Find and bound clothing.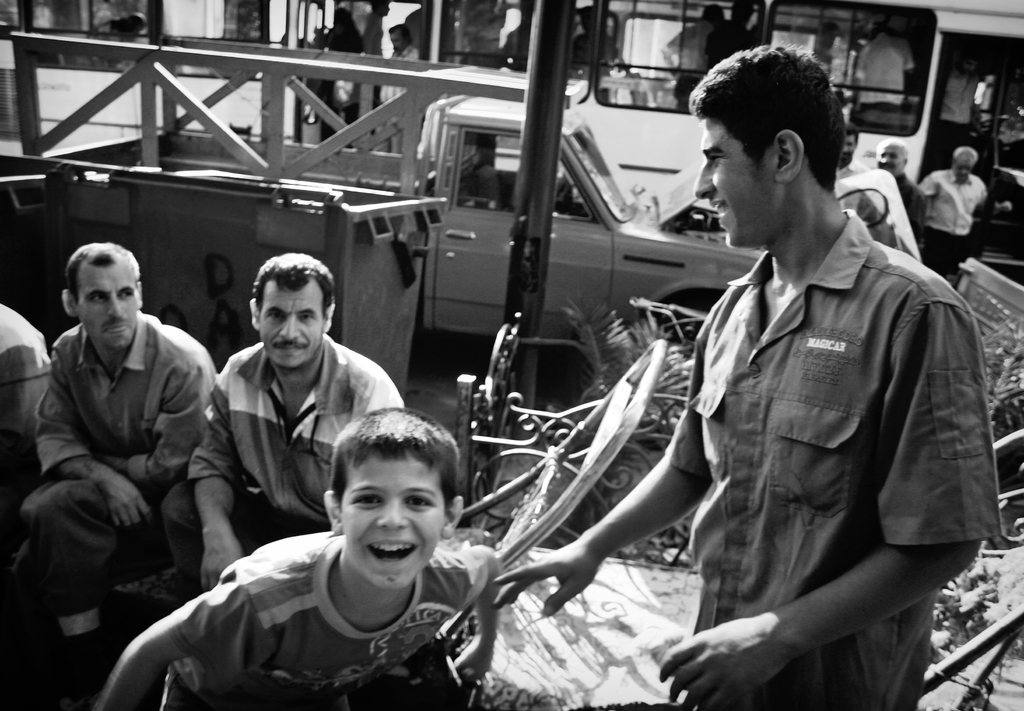
Bound: (703, 8, 755, 74).
